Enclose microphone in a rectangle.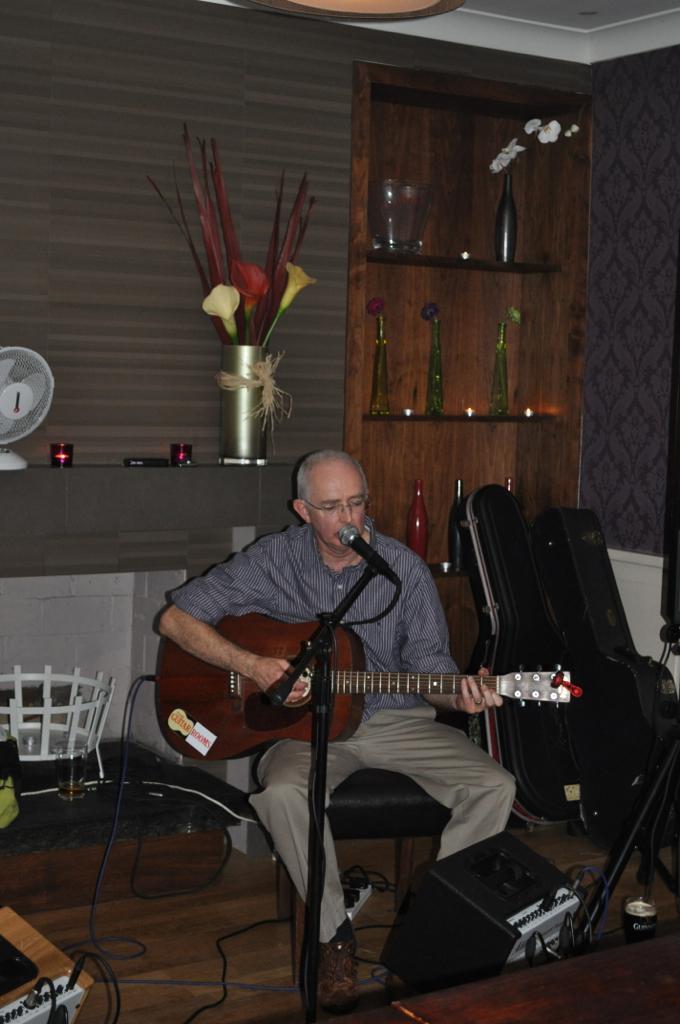
Rect(338, 518, 403, 585).
